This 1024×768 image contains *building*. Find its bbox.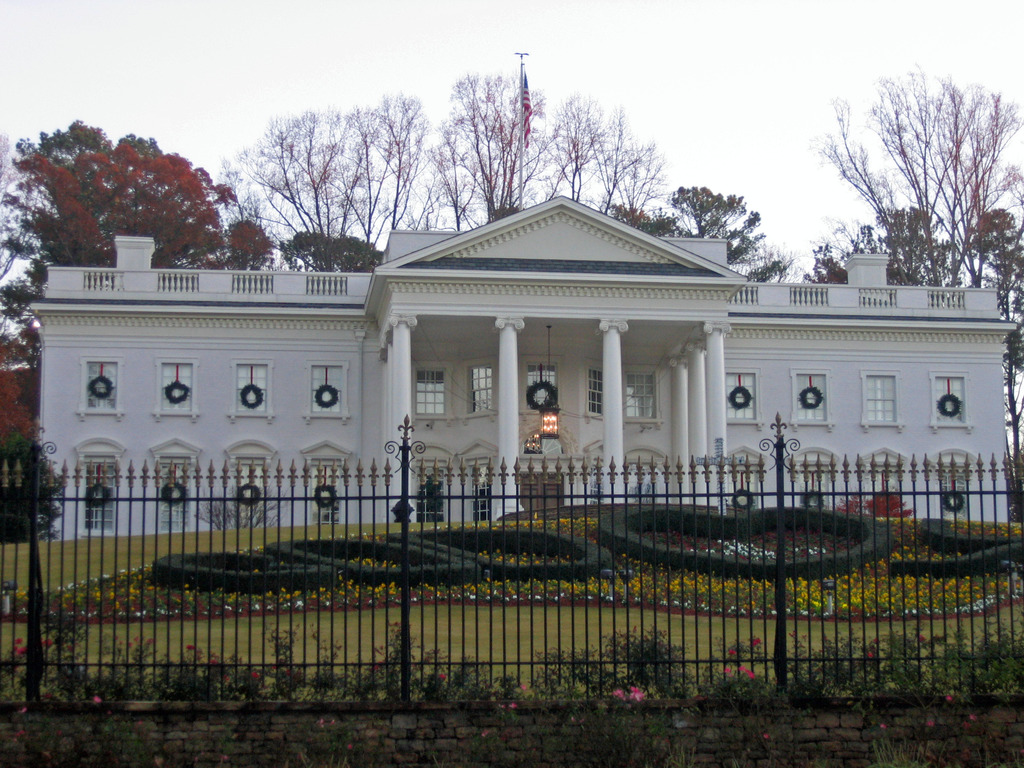
bbox=[29, 195, 1017, 538].
